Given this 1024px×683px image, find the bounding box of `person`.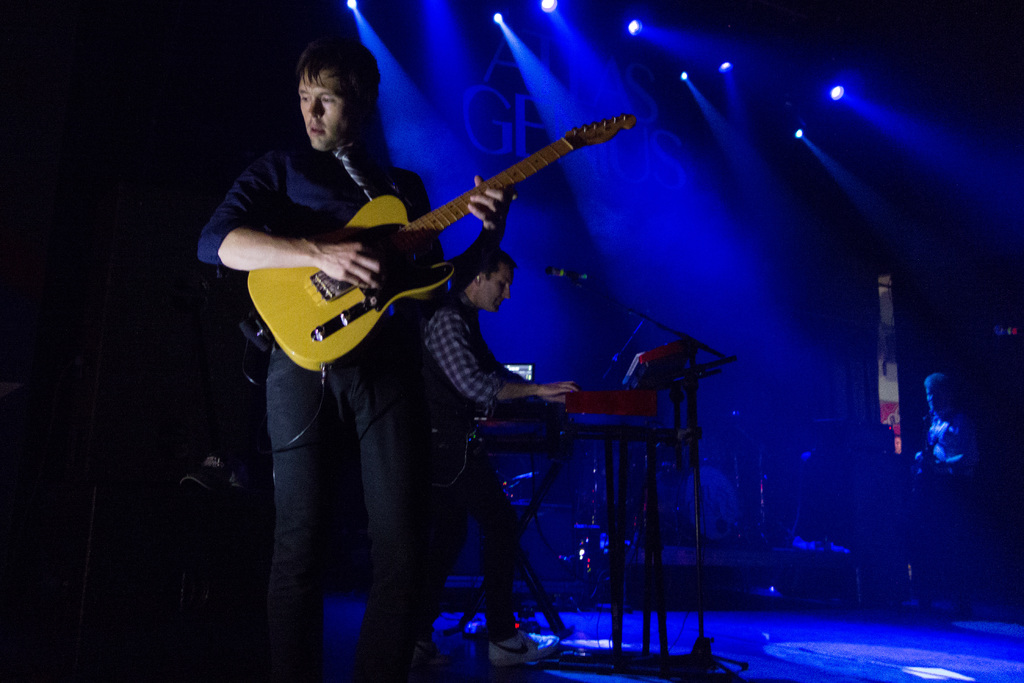
rect(414, 249, 579, 677).
